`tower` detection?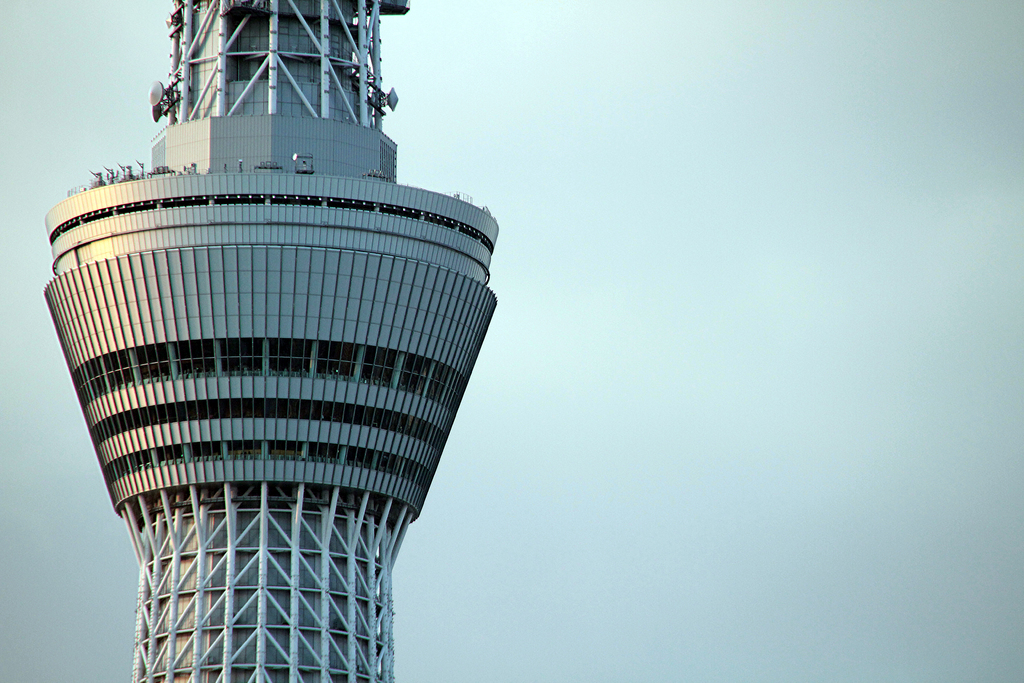
bbox=[40, 0, 499, 682]
